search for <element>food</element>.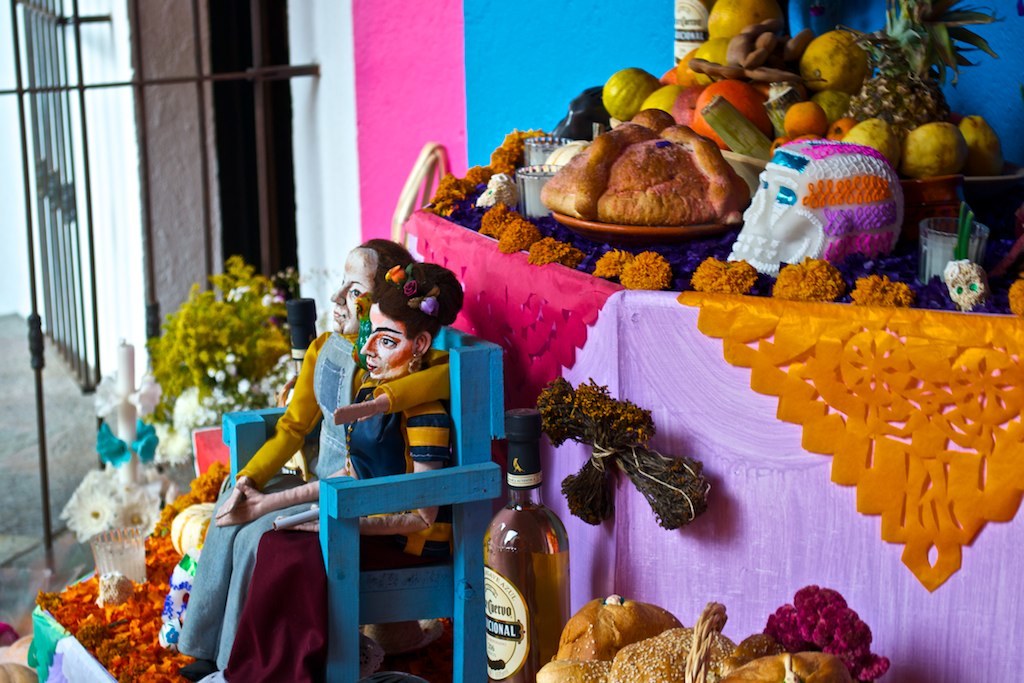
Found at select_region(597, 66, 672, 125).
